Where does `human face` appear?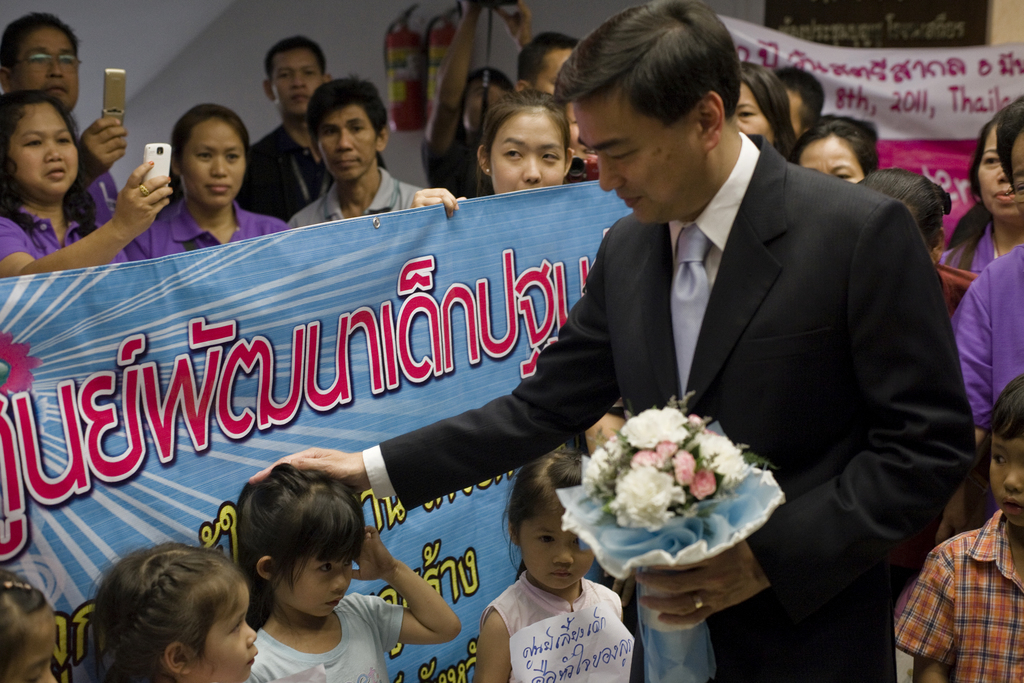
Appears at 977/128/1022/216.
